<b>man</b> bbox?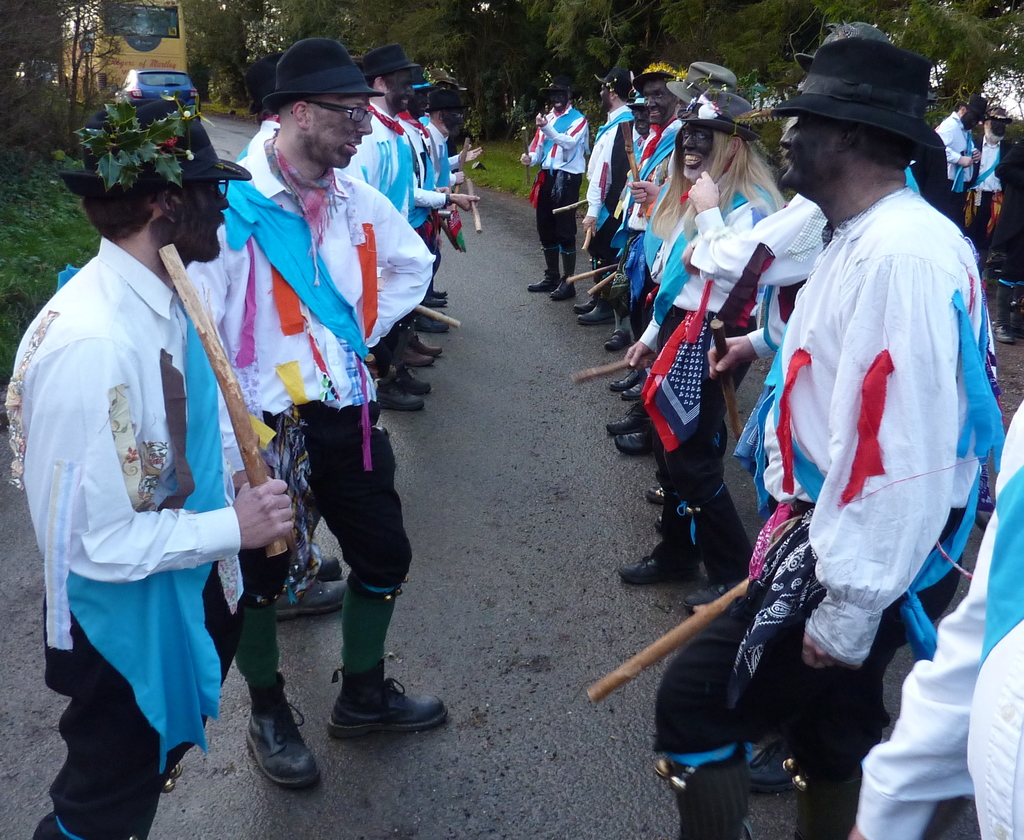
(606,54,680,345)
